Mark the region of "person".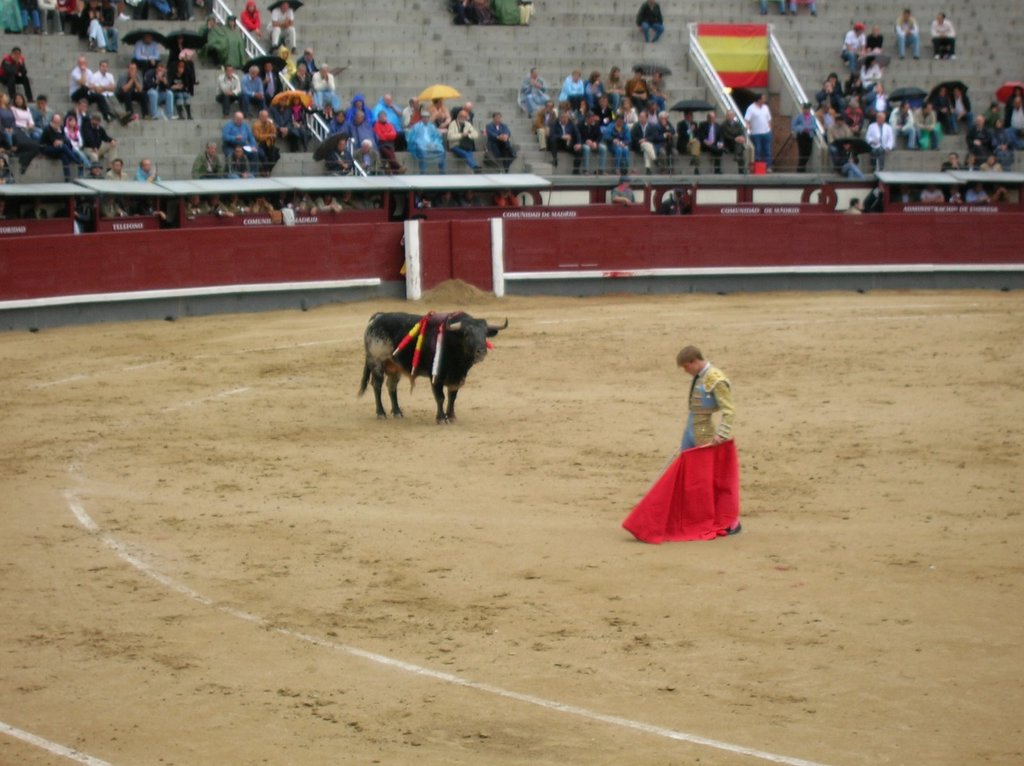
Region: bbox=(166, 60, 192, 115).
